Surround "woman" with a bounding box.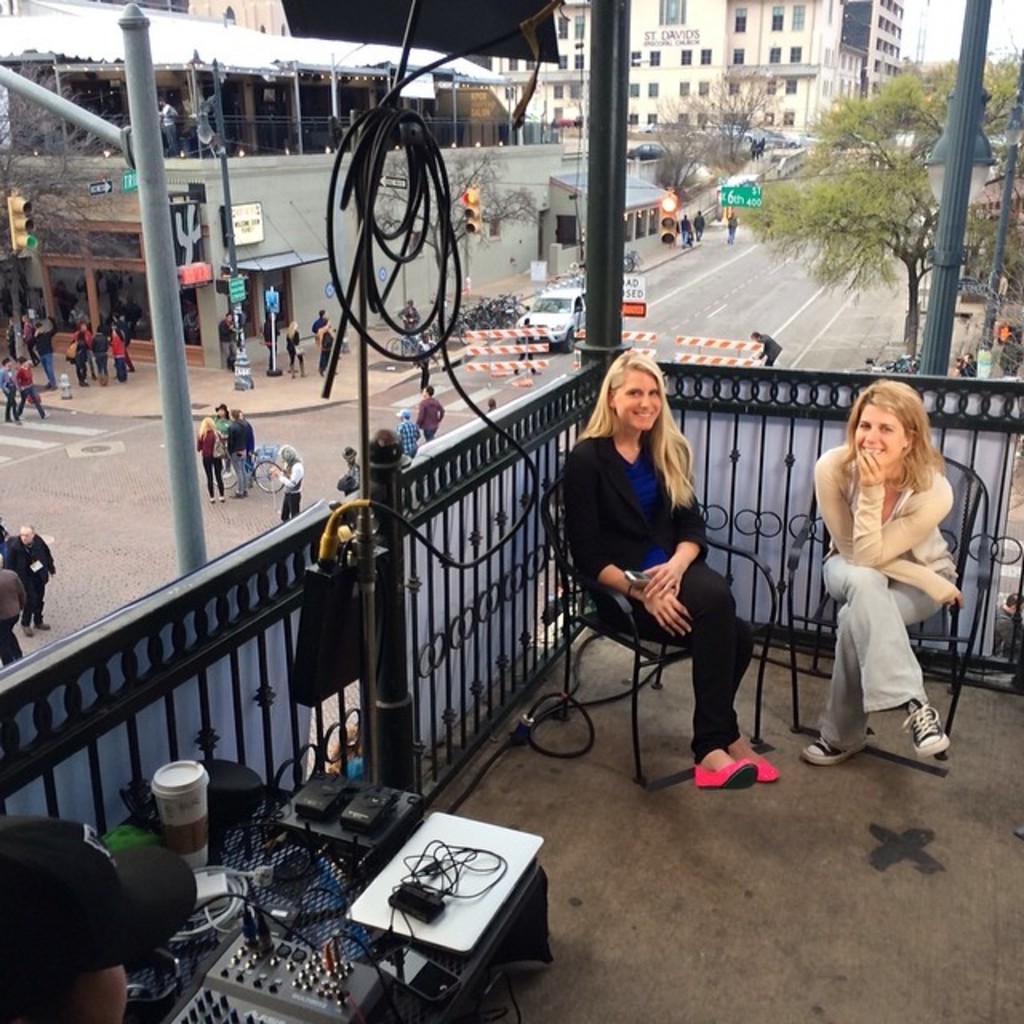
(left=795, top=381, right=968, bottom=768).
